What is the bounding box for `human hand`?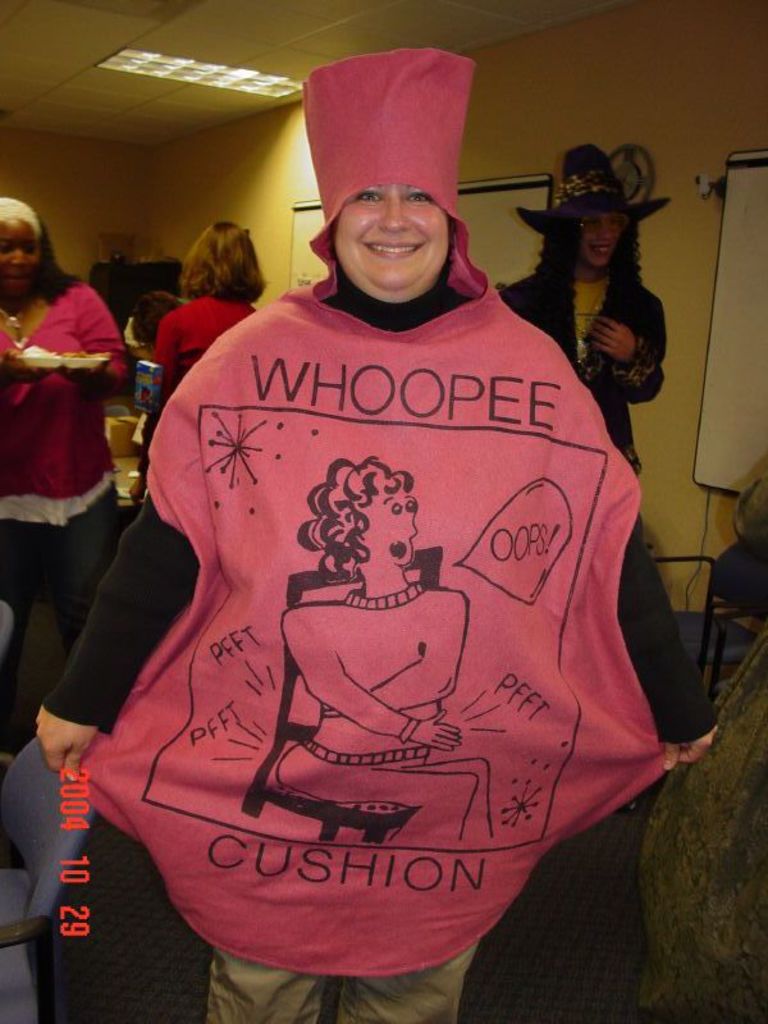
left=127, top=476, right=148, bottom=516.
